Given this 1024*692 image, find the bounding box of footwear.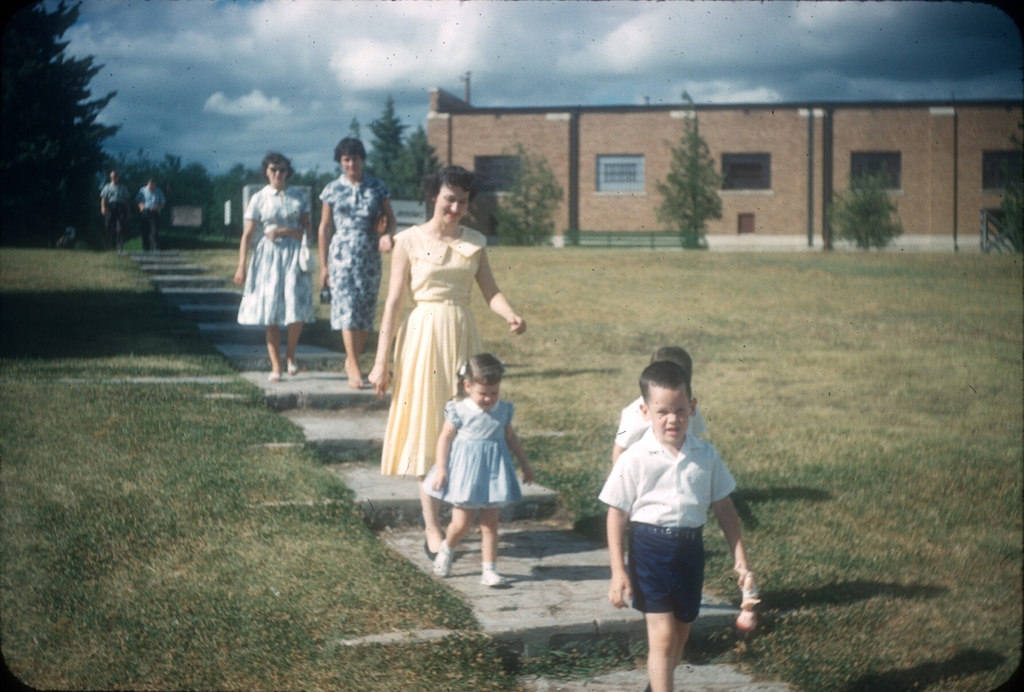
detection(481, 561, 506, 587).
